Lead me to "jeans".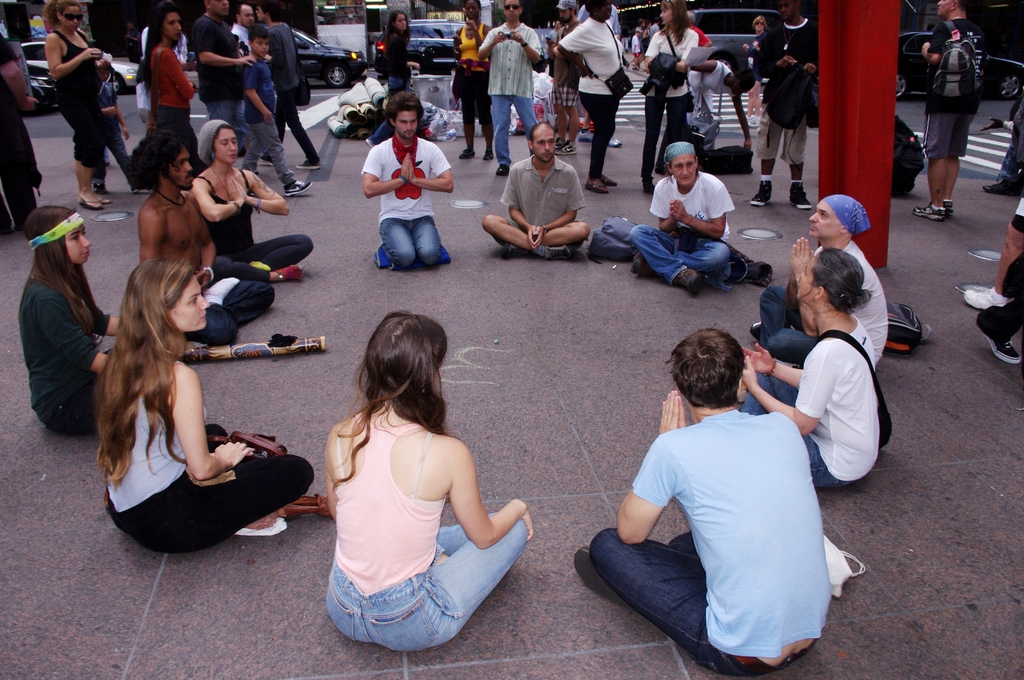
Lead to l=204, t=101, r=246, b=149.
